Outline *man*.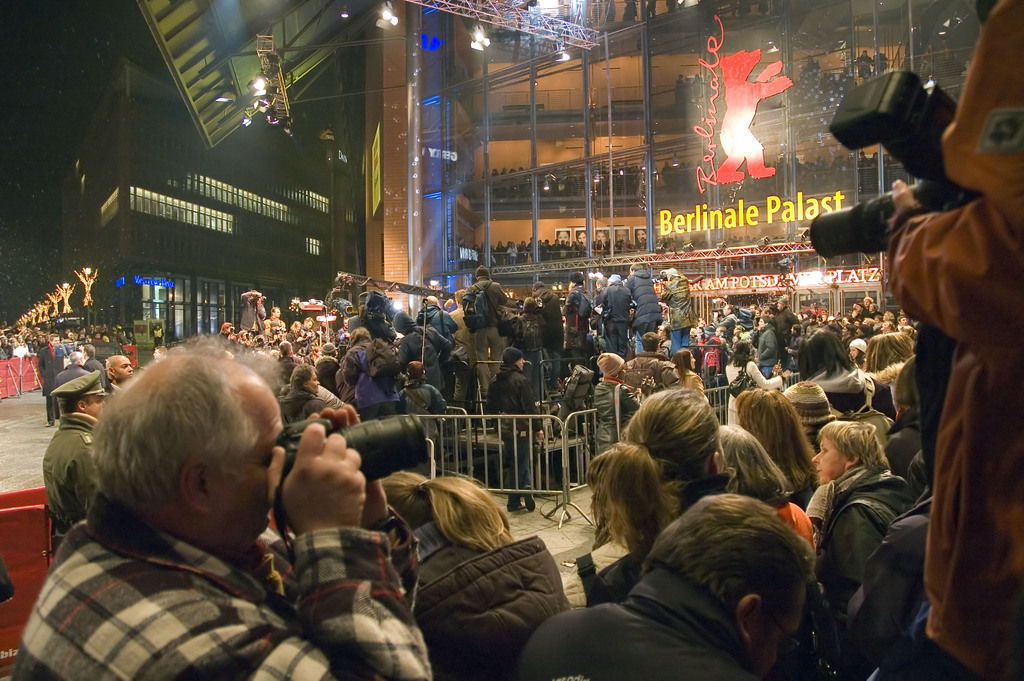
Outline: bbox=[111, 355, 130, 391].
